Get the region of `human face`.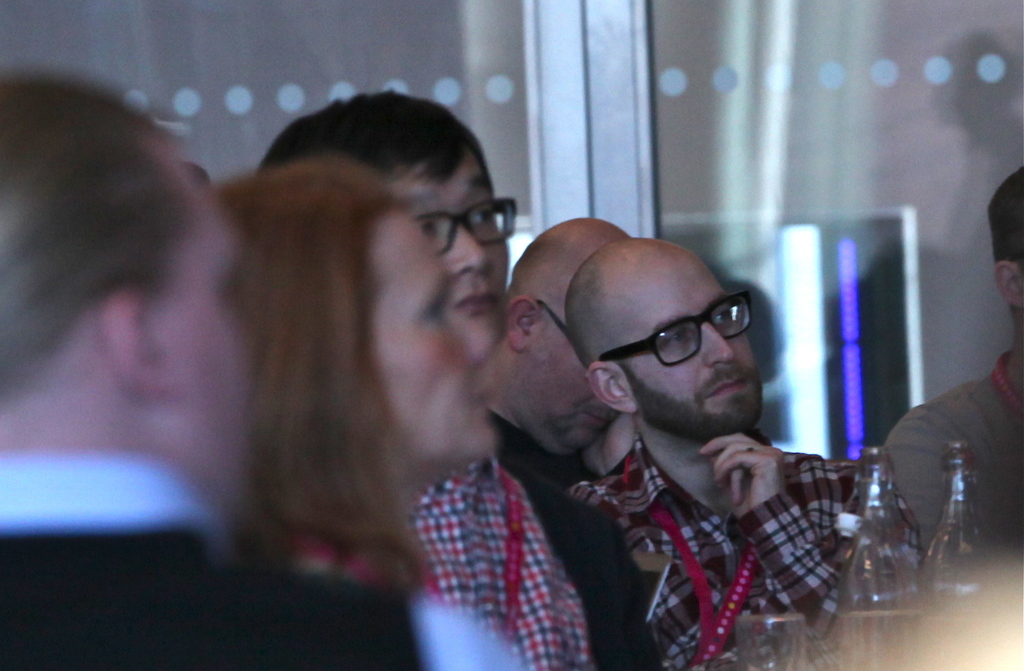
[387, 143, 511, 351].
